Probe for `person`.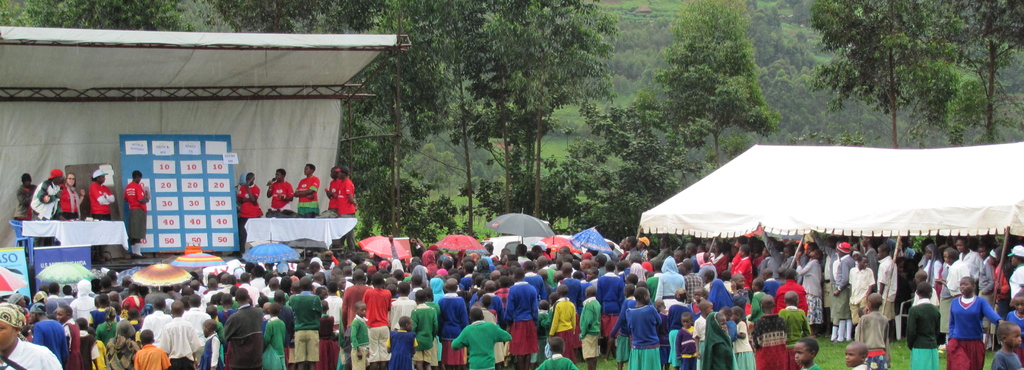
Probe result: x1=15 y1=172 x2=35 y2=213.
